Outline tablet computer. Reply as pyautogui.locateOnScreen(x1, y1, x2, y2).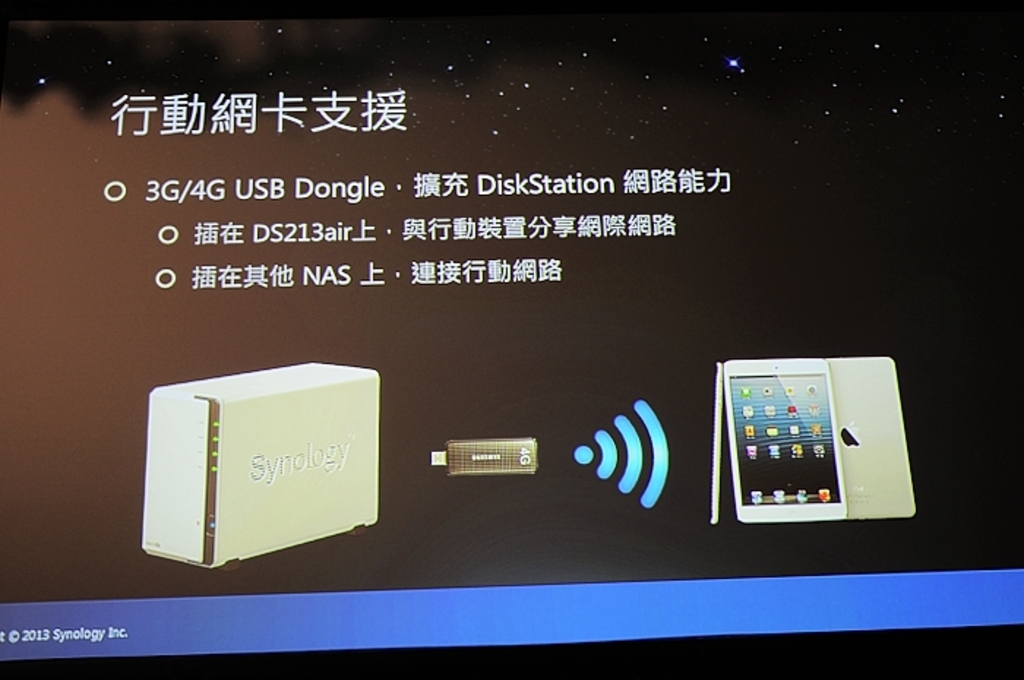
pyautogui.locateOnScreen(827, 355, 923, 519).
